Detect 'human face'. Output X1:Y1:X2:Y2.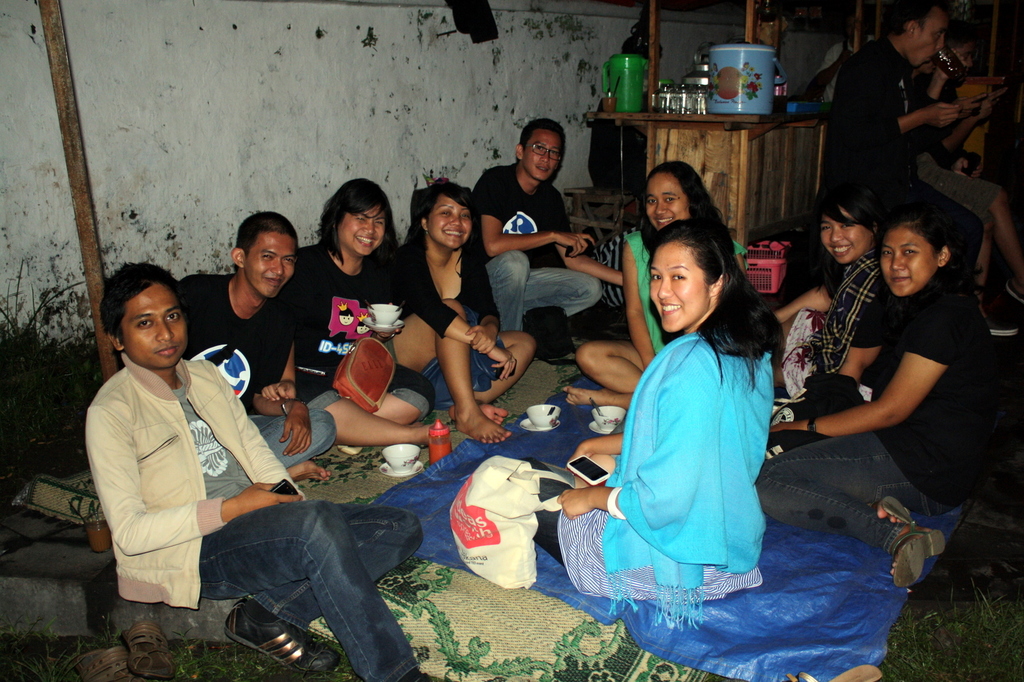
424:195:474:251.
